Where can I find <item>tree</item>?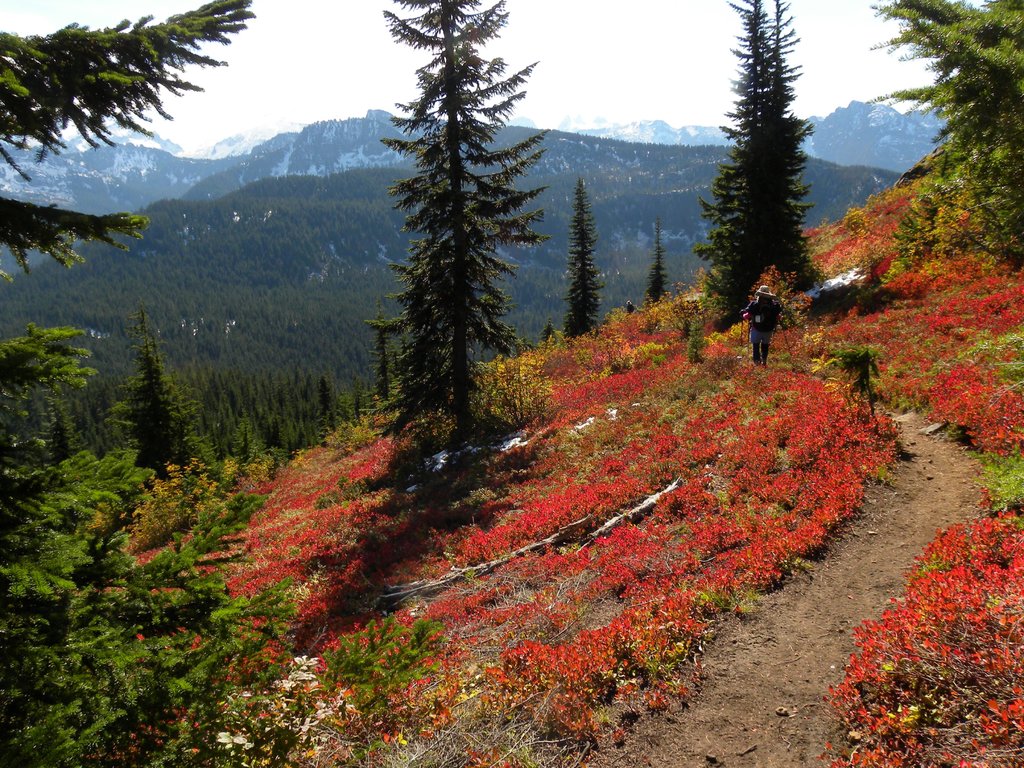
You can find it at left=867, top=0, right=1023, bottom=273.
